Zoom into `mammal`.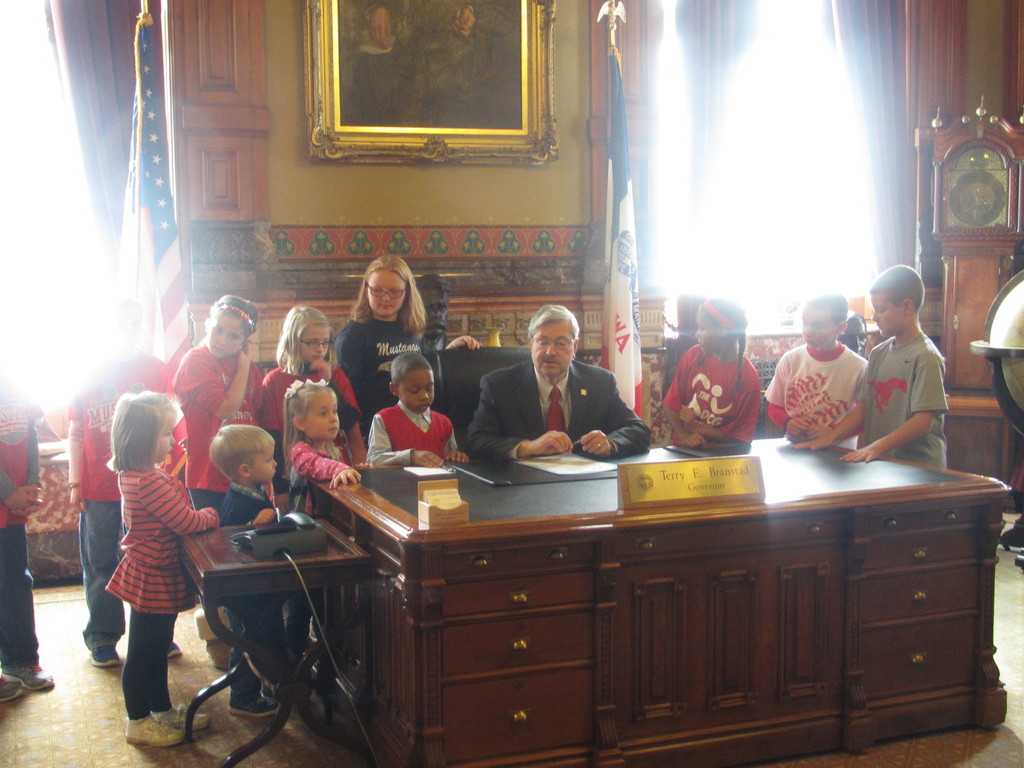
Zoom target: BBox(0, 373, 49, 704).
